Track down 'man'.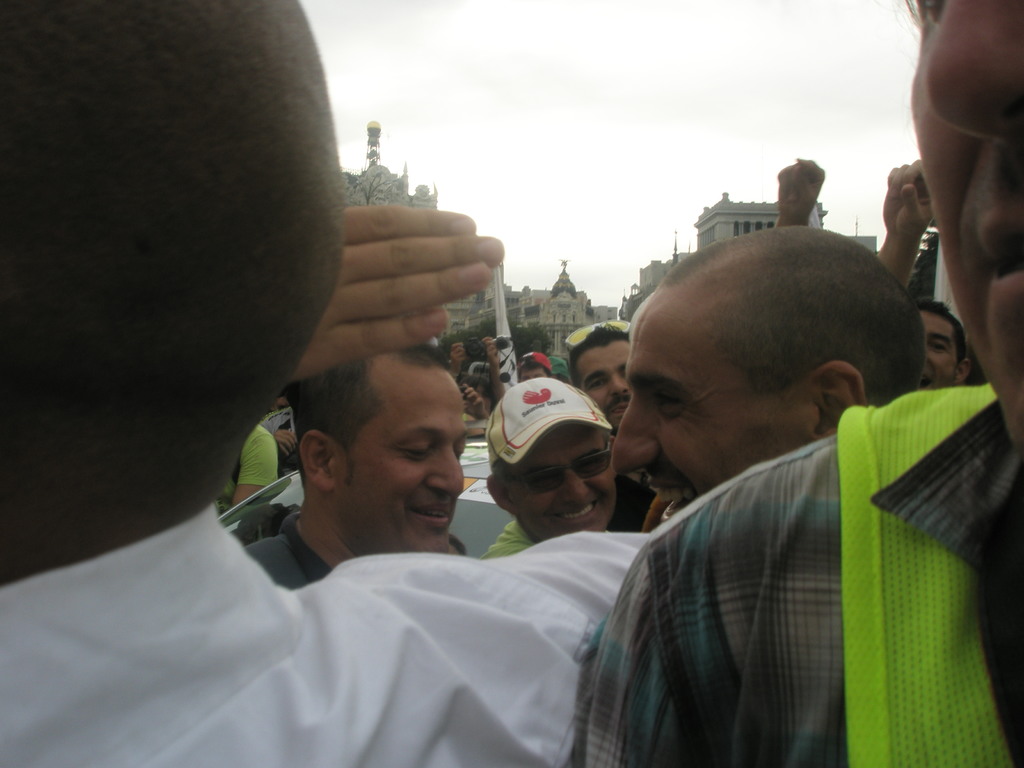
Tracked to BBox(0, 0, 644, 767).
